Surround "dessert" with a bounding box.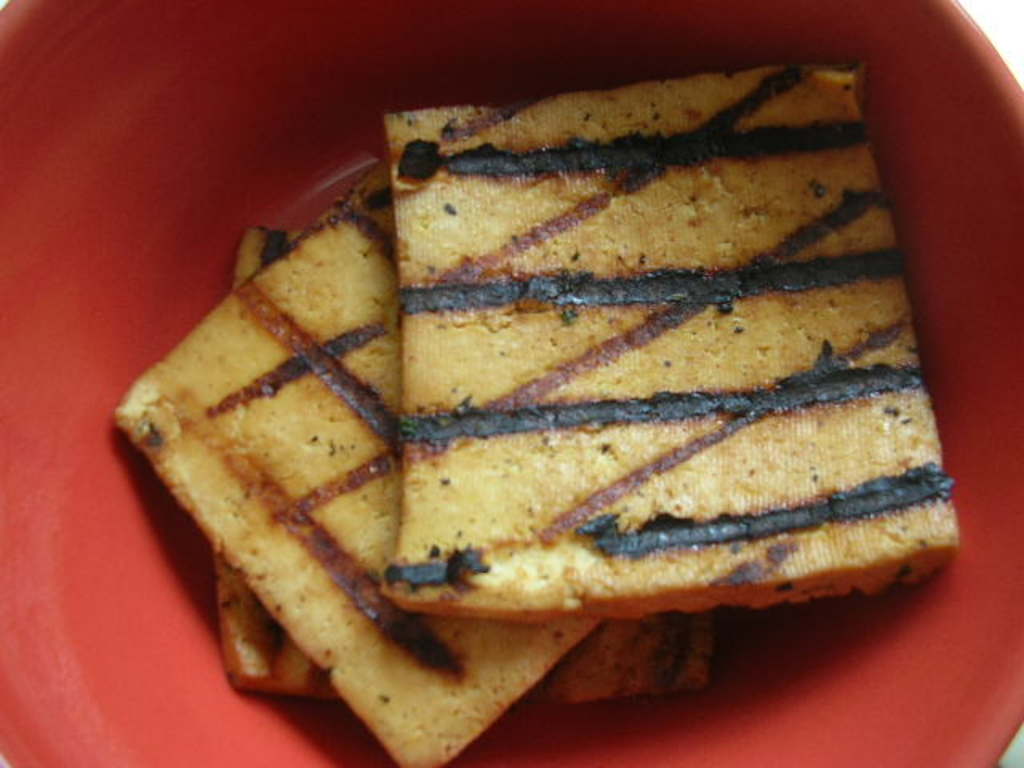
(left=109, top=178, right=608, bottom=766).
